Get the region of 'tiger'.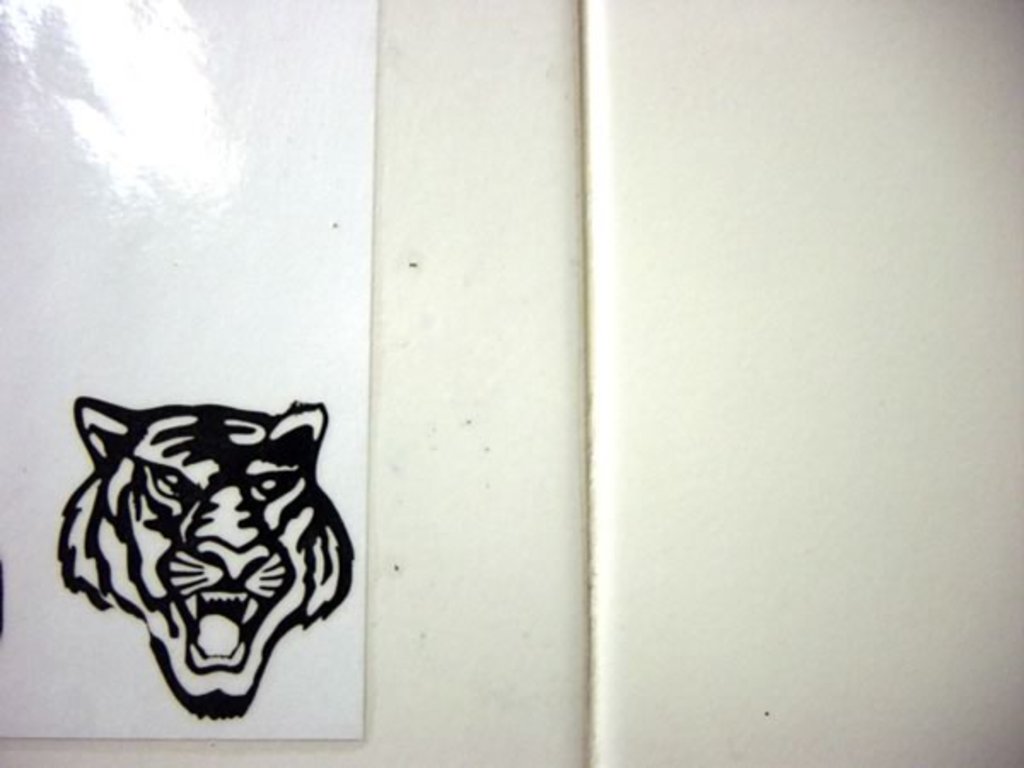
[58, 396, 355, 724].
